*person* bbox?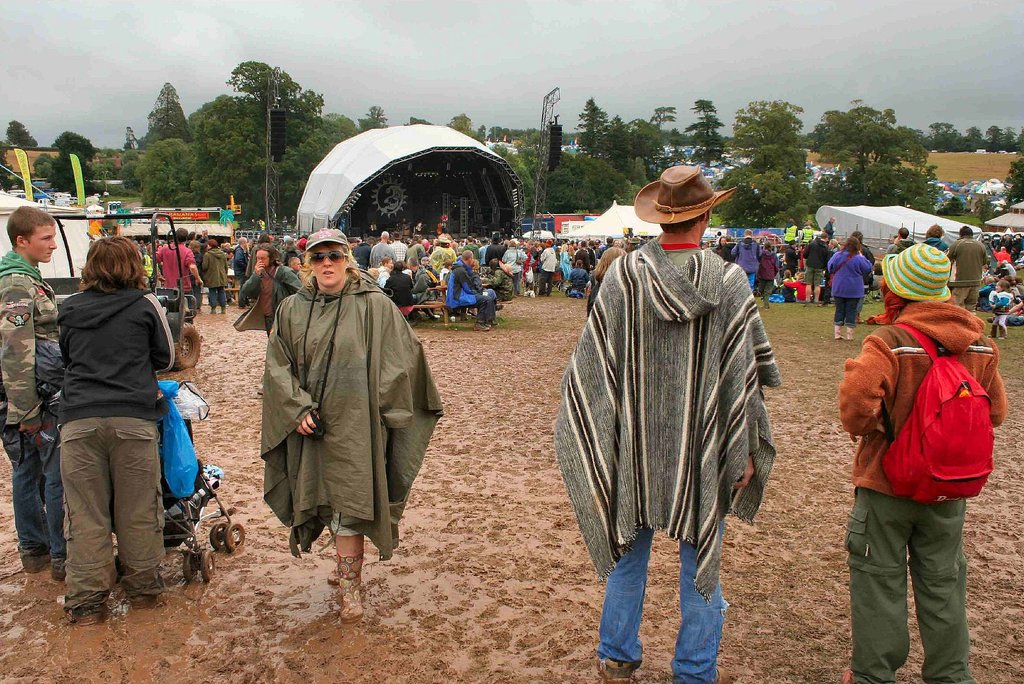
left=38, top=212, right=179, bottom=631
